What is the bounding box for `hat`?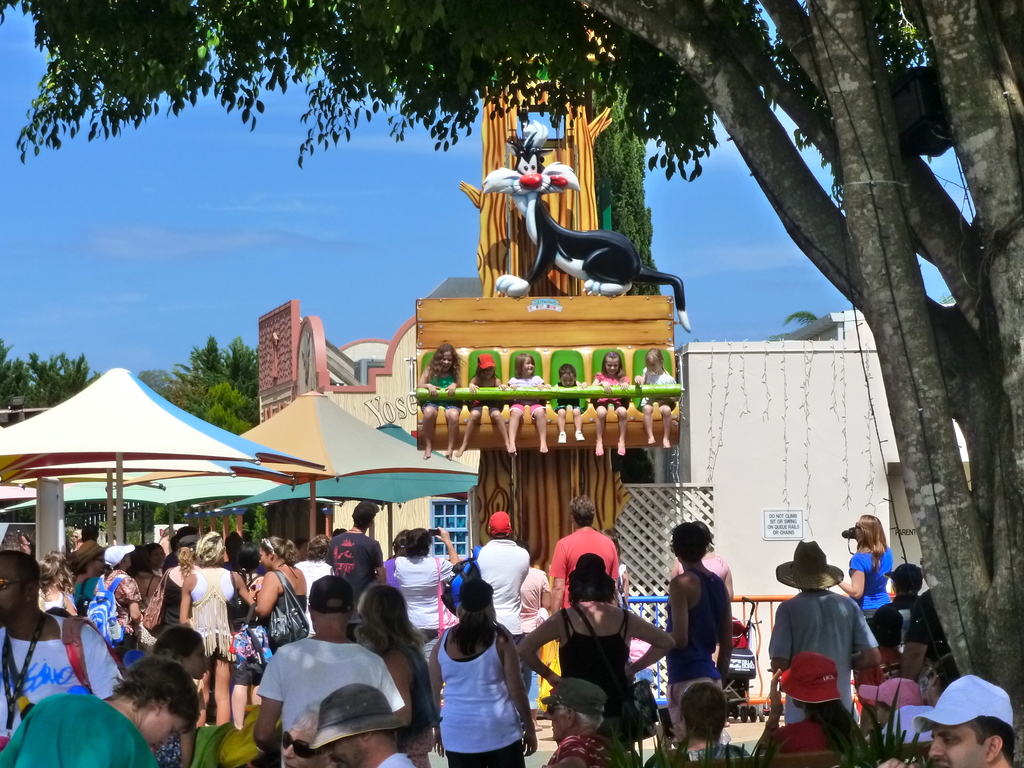
<bbox>310, 682, 412, 749</bbox>.
